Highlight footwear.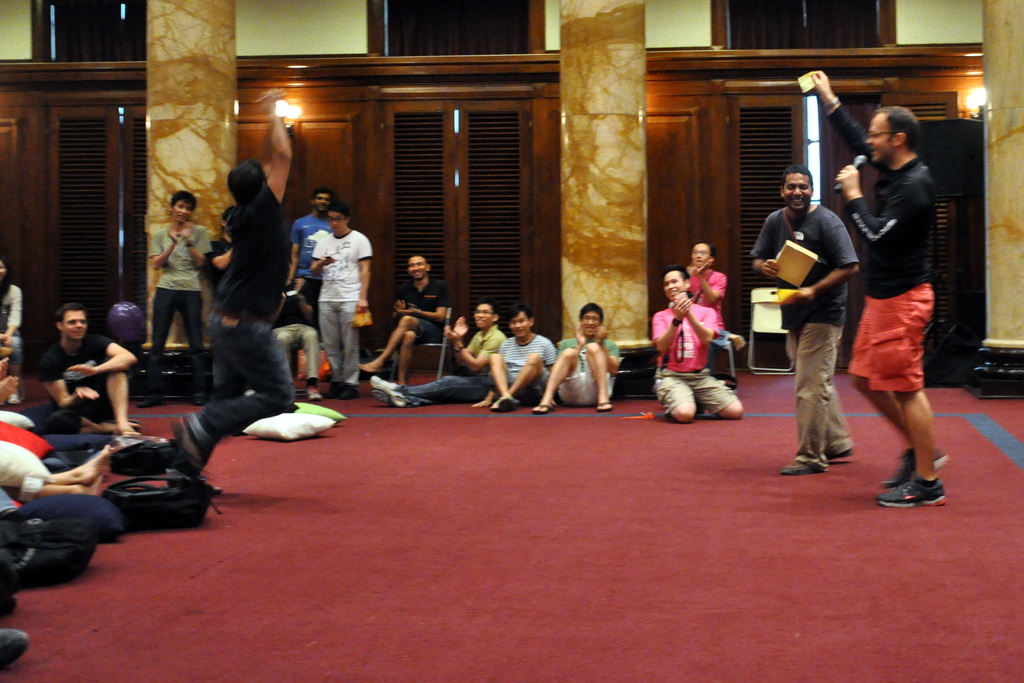
Highlighted region: [0,629,28,668].
